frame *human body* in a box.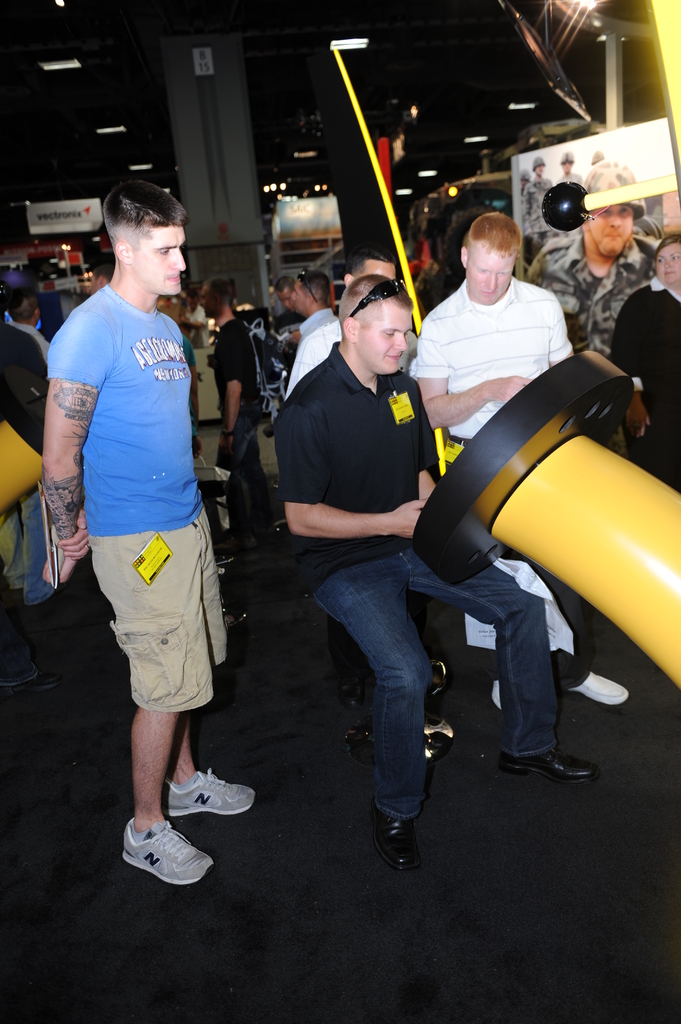
602 278 680 502.
